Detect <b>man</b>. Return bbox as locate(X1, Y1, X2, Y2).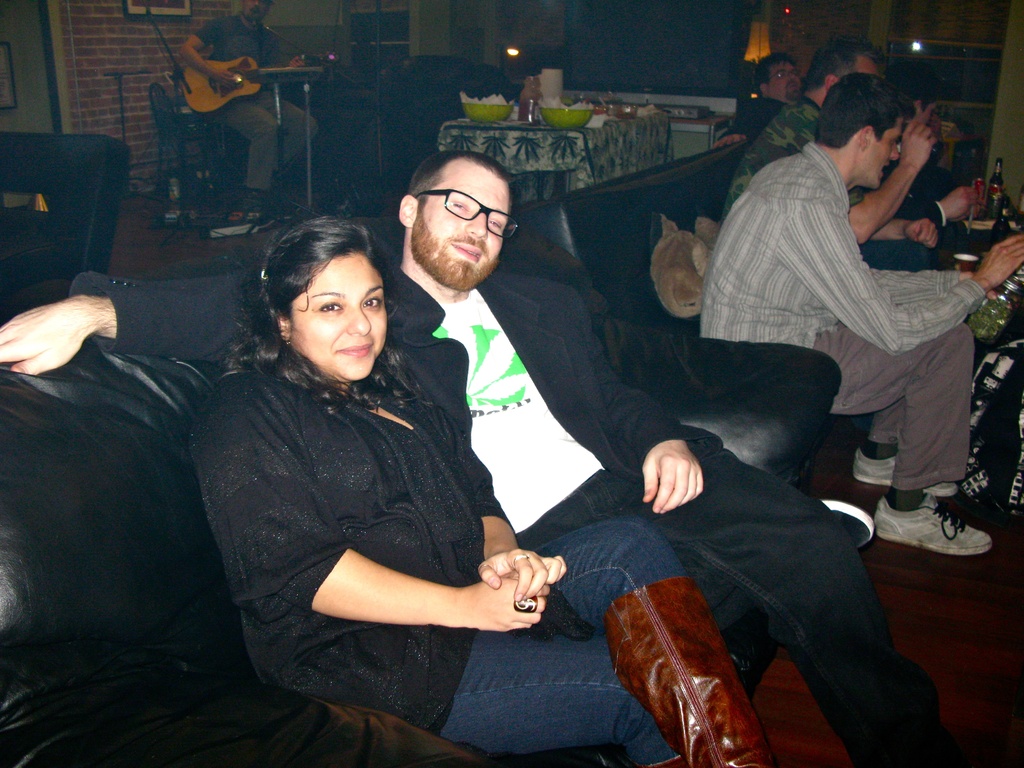
locate(724, 41, 950, 273).
